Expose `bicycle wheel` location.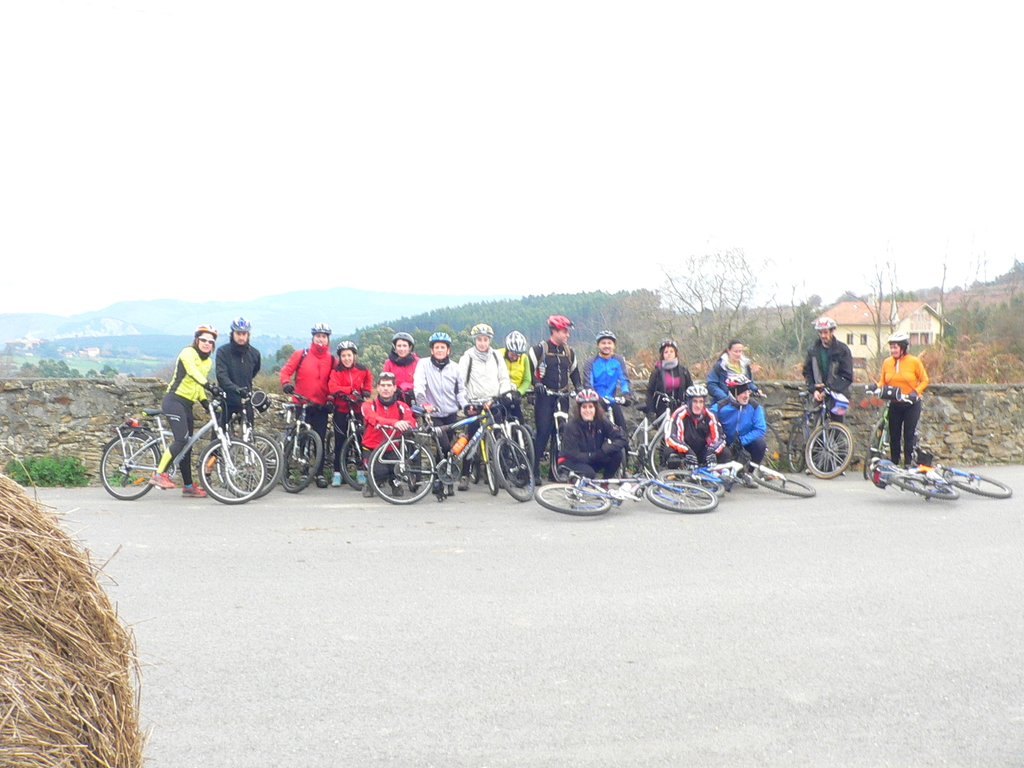
Exposed at <bbox>497, 437, 538, 503</bbox>.
